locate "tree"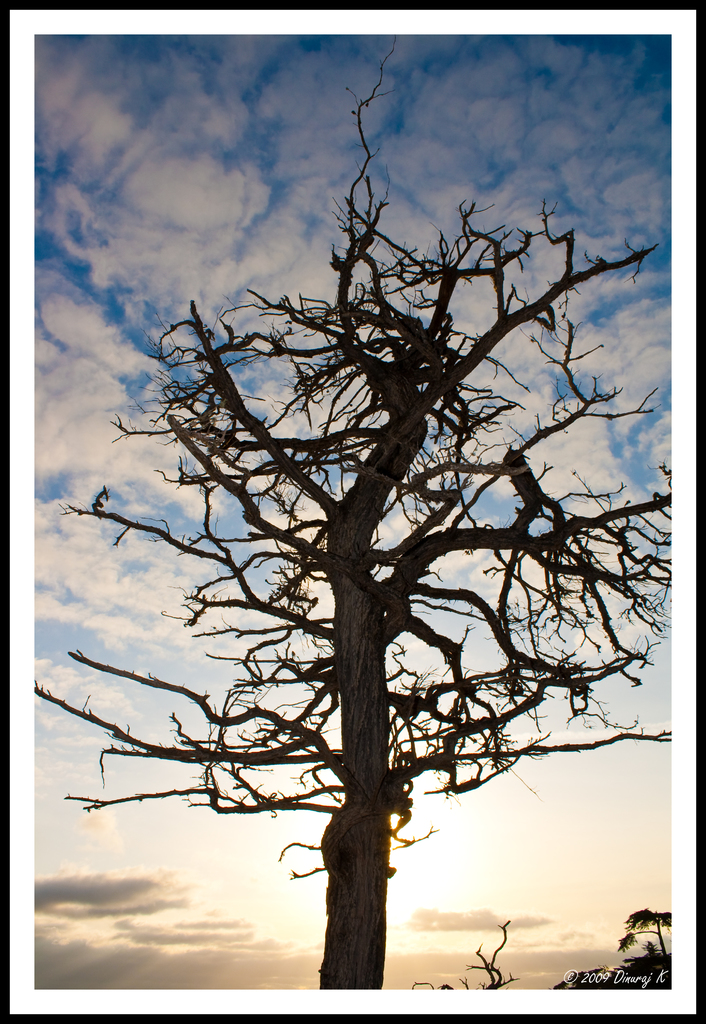
left=79, top=0, right=684, bottom=995
